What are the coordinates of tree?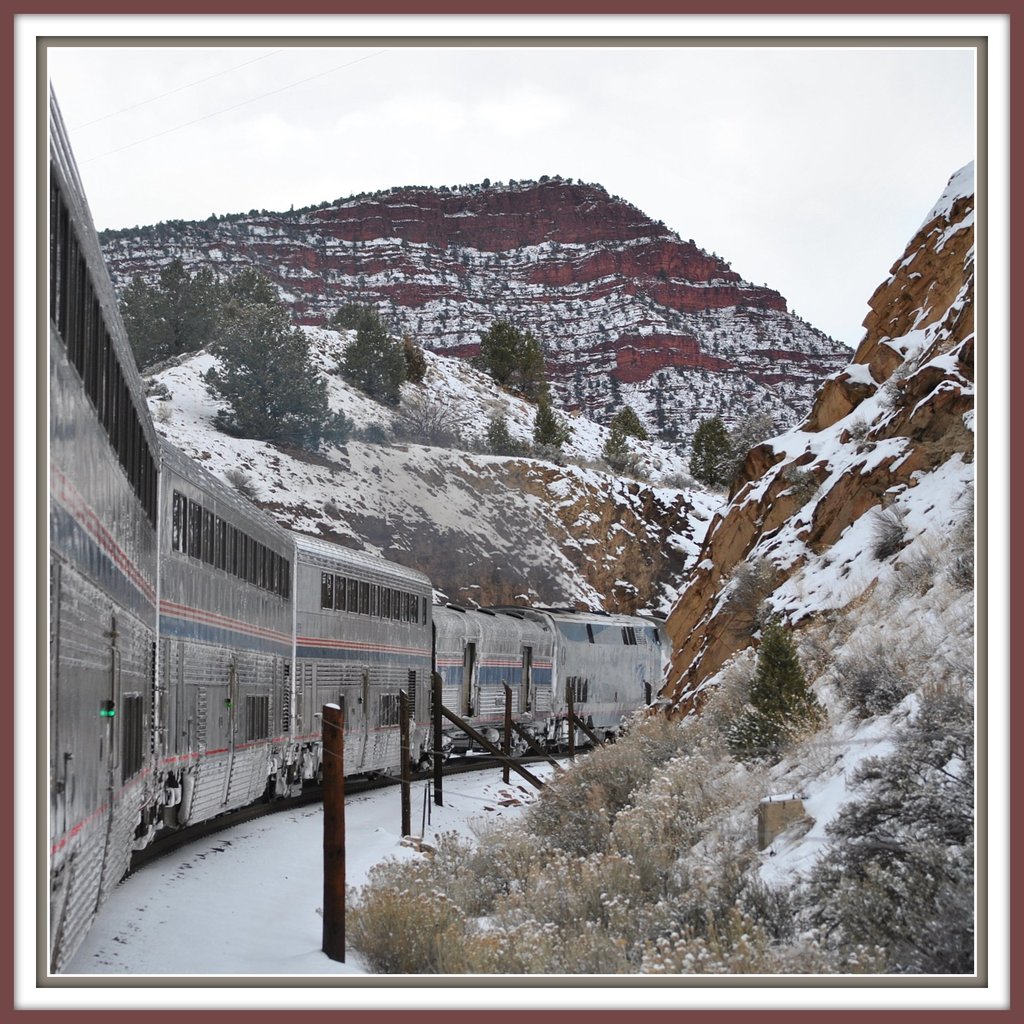
bbox(686, 413, 733, 494).
